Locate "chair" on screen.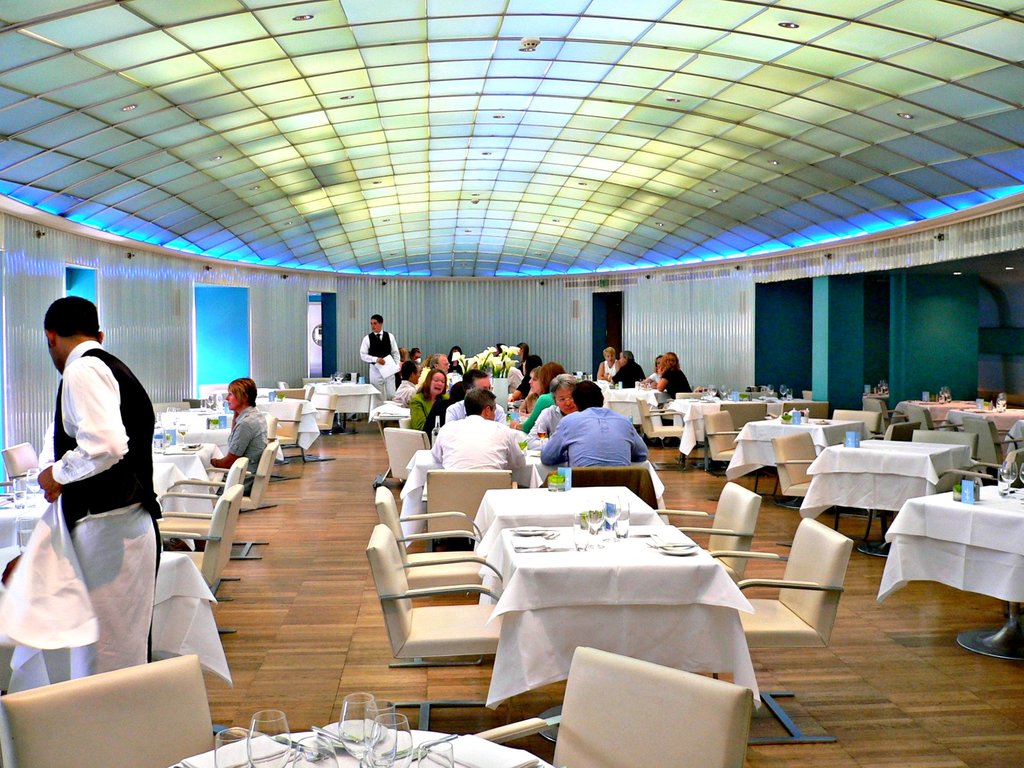
On screen at 474,648,742,767.
